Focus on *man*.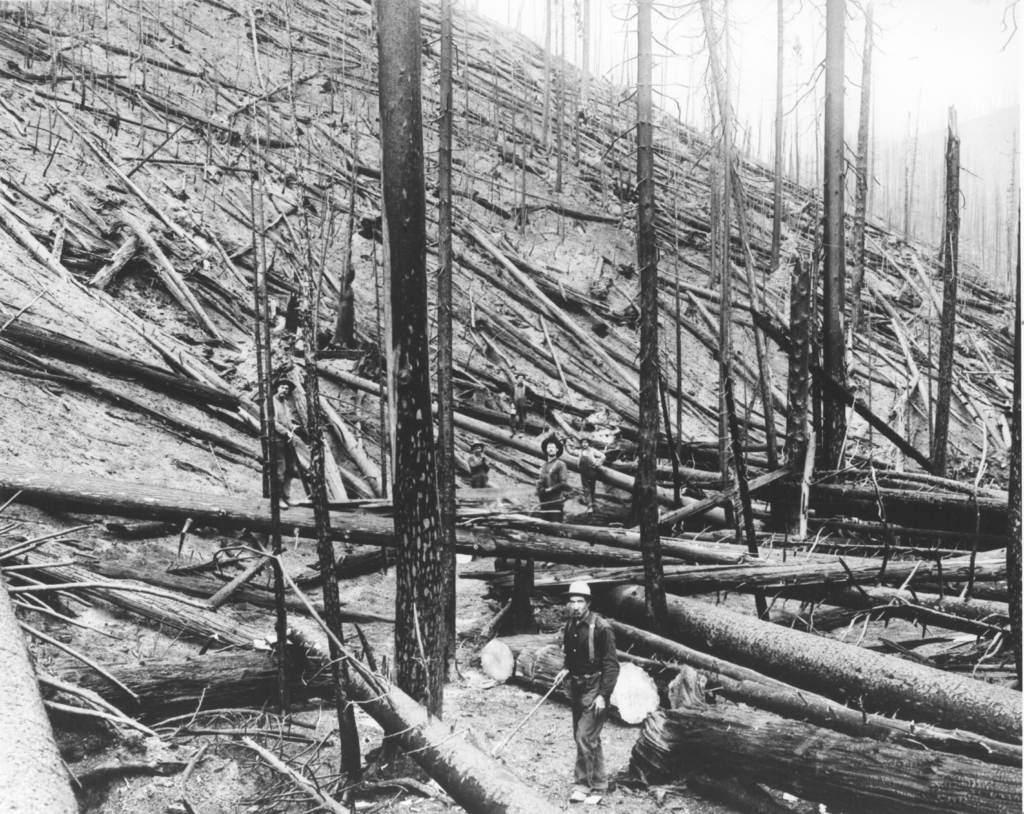
Focused at 467/438/492/490.
